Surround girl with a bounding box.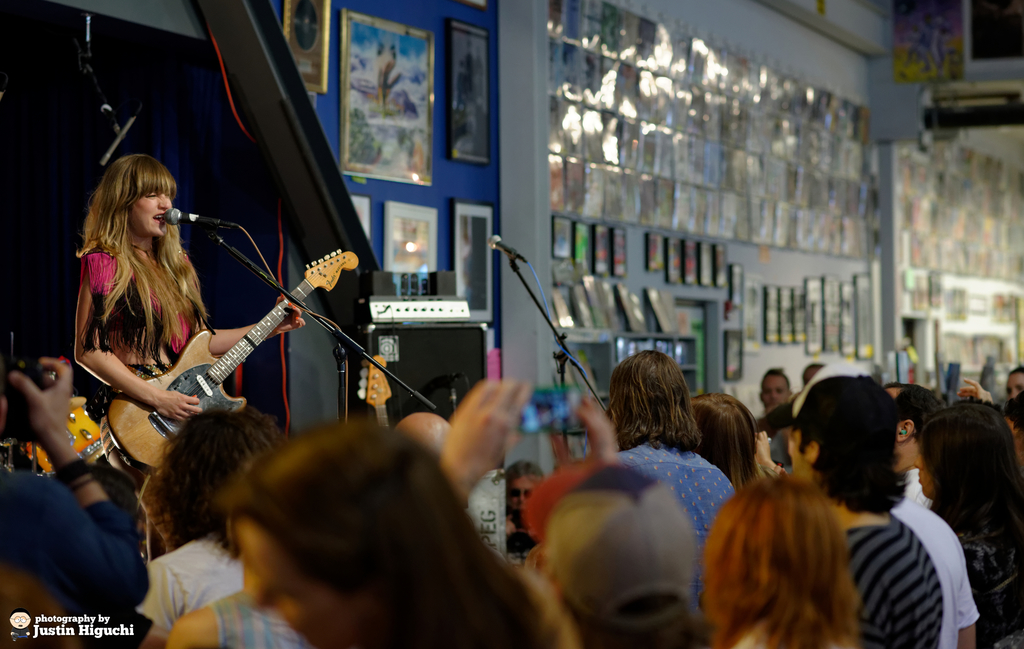
911:390:1023:645.
